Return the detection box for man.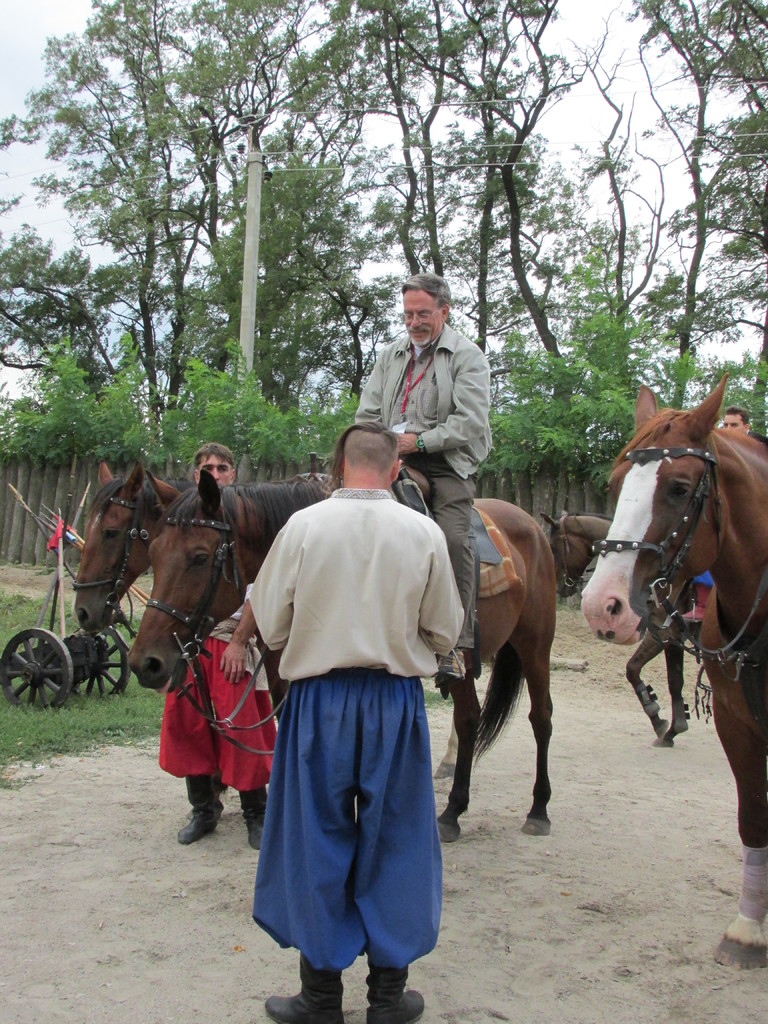
683 405 767 620.
